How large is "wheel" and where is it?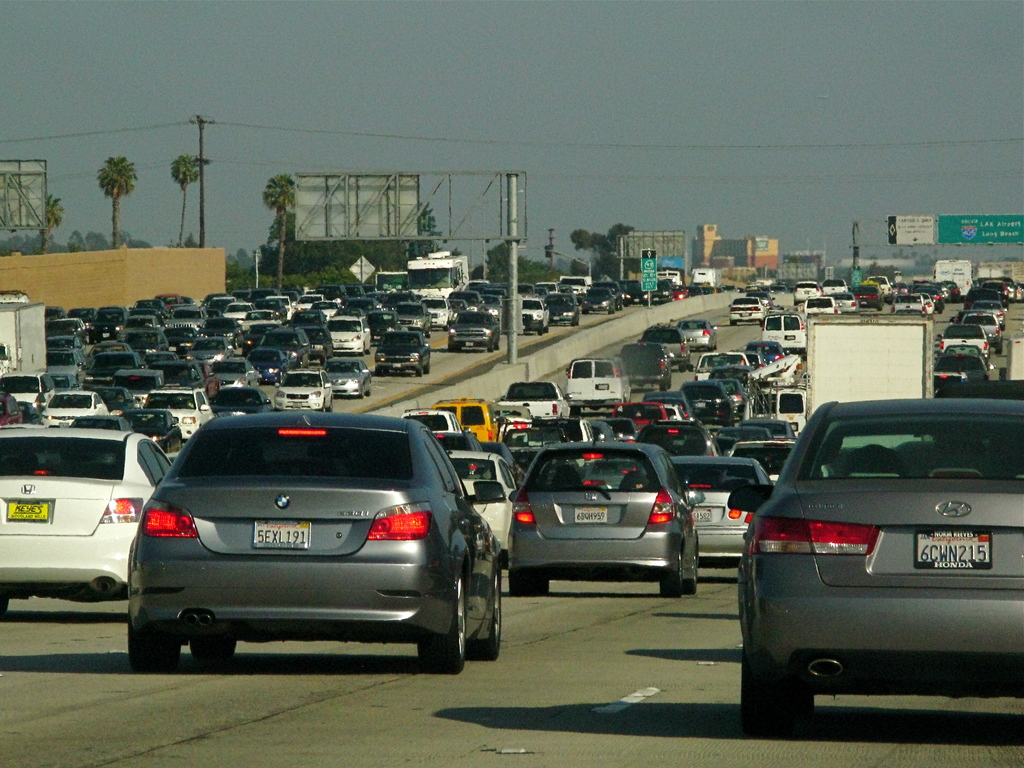
Bounding box: 429 360 434 372.
